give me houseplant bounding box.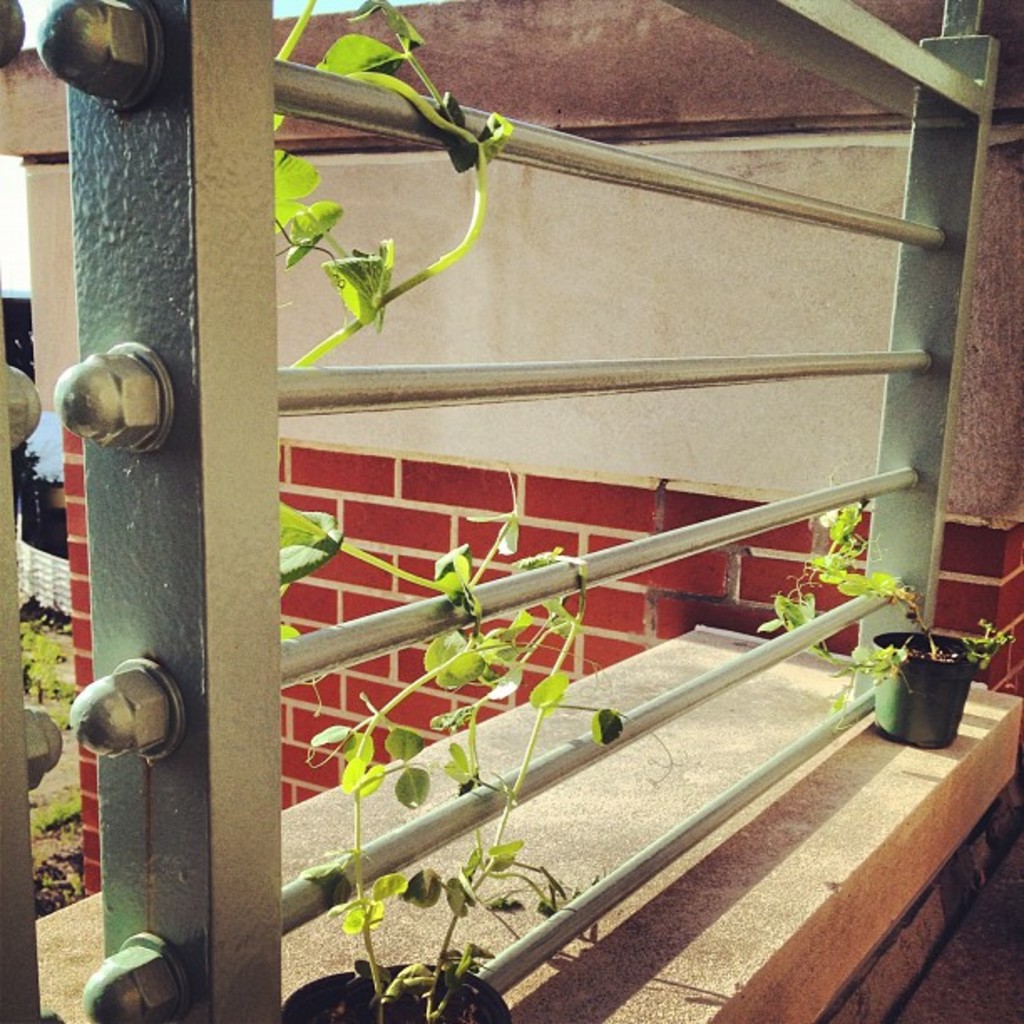
{"x1": 269, "y1": 544, "x2": 643, "y2": 1022}.
